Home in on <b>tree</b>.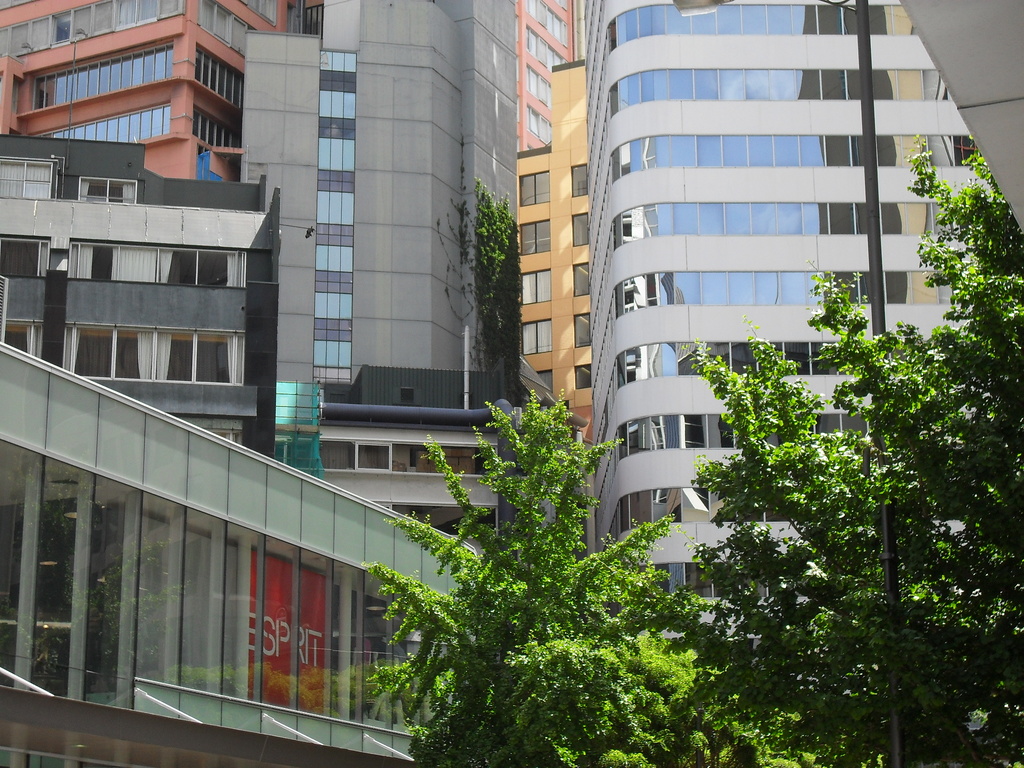
Homed in at pyautogui.locateOnScreen(356, 384, 713, 767).
